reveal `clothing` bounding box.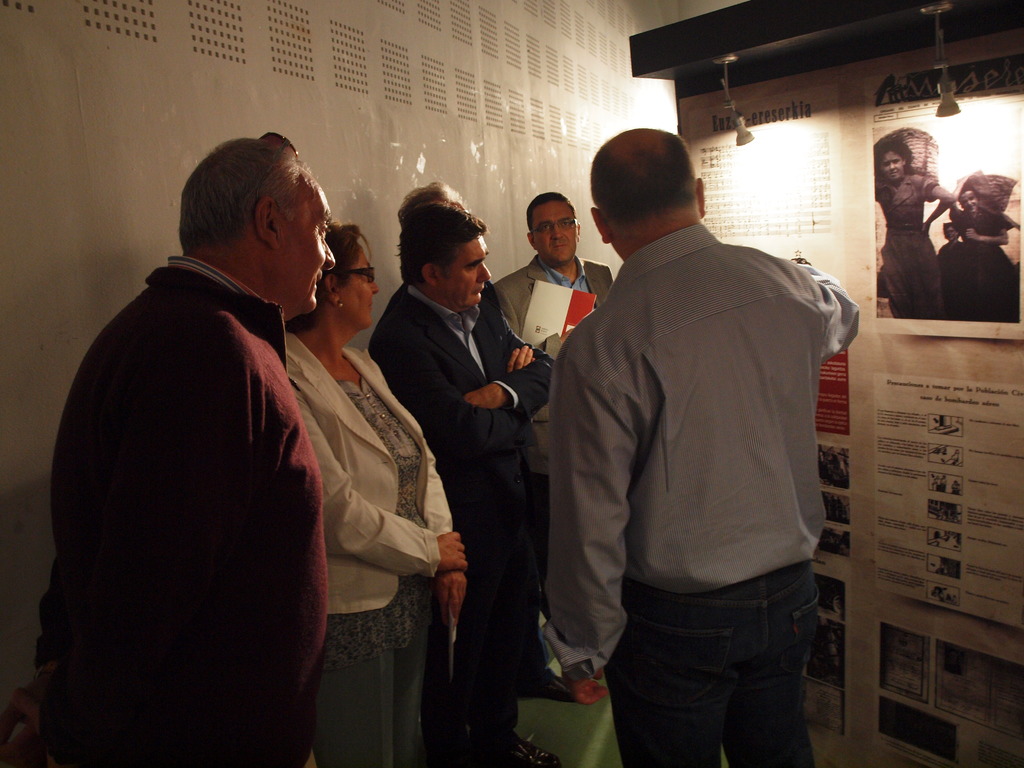
Revealed: 356:284:552:762.
